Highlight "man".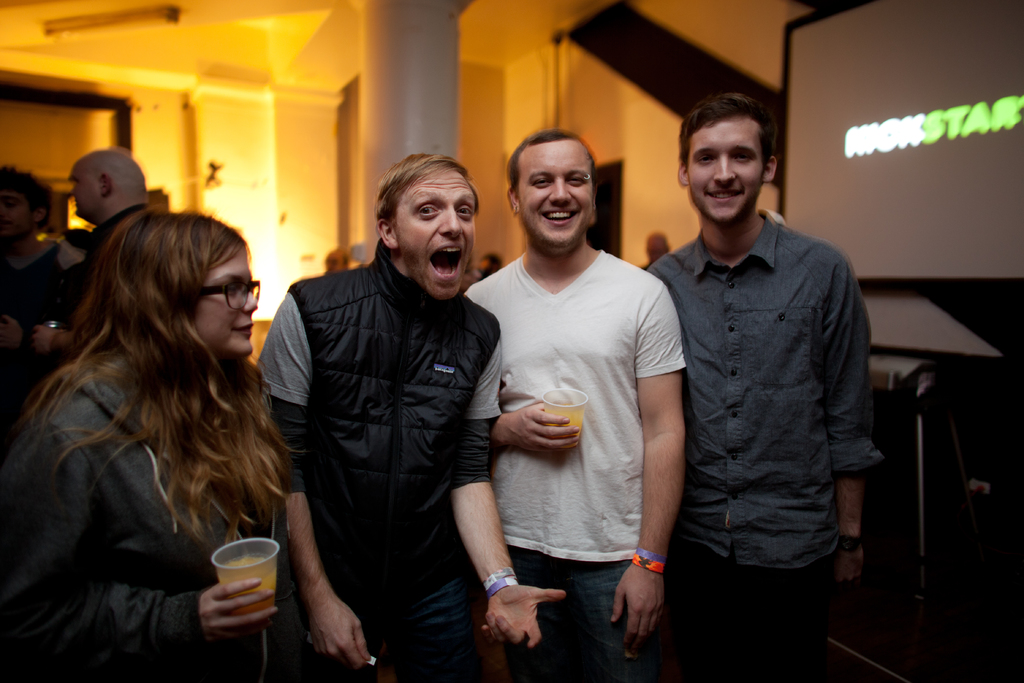
Highlighted region: rect(637, 91, 890, 664).
